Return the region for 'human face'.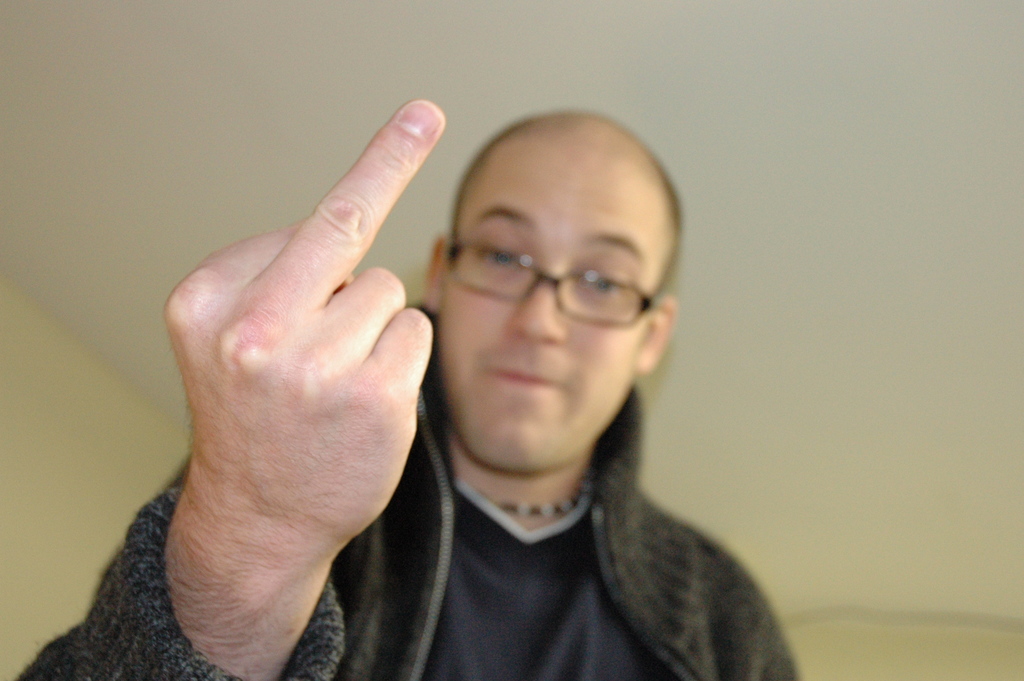
box=[446, 129, 662, 458].
